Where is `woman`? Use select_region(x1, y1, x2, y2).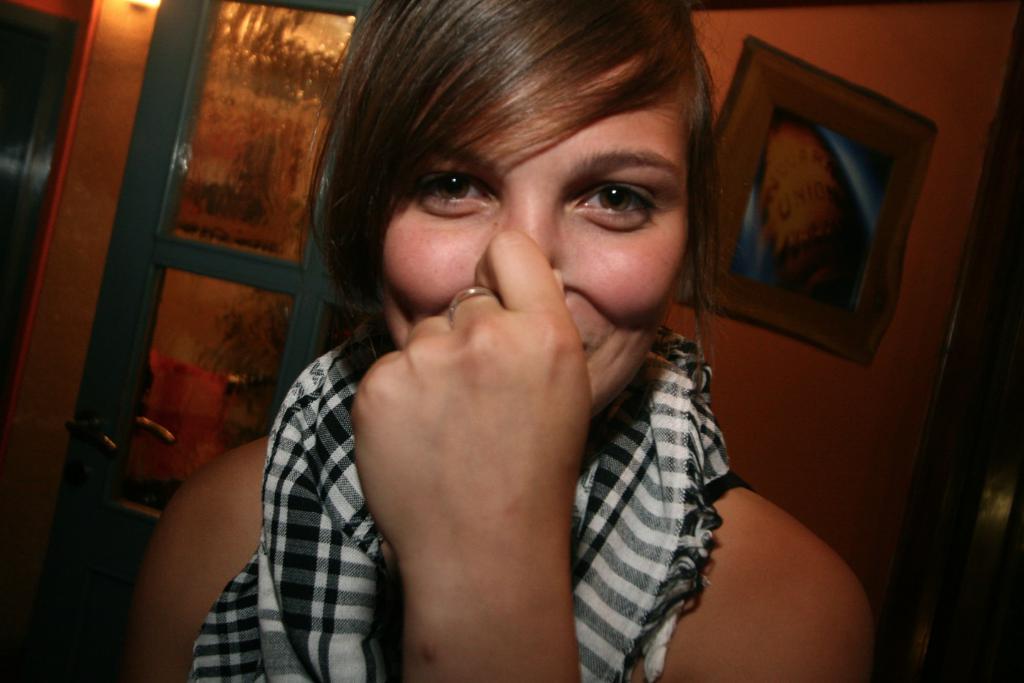
select_region(169, 0, 771, 677).
